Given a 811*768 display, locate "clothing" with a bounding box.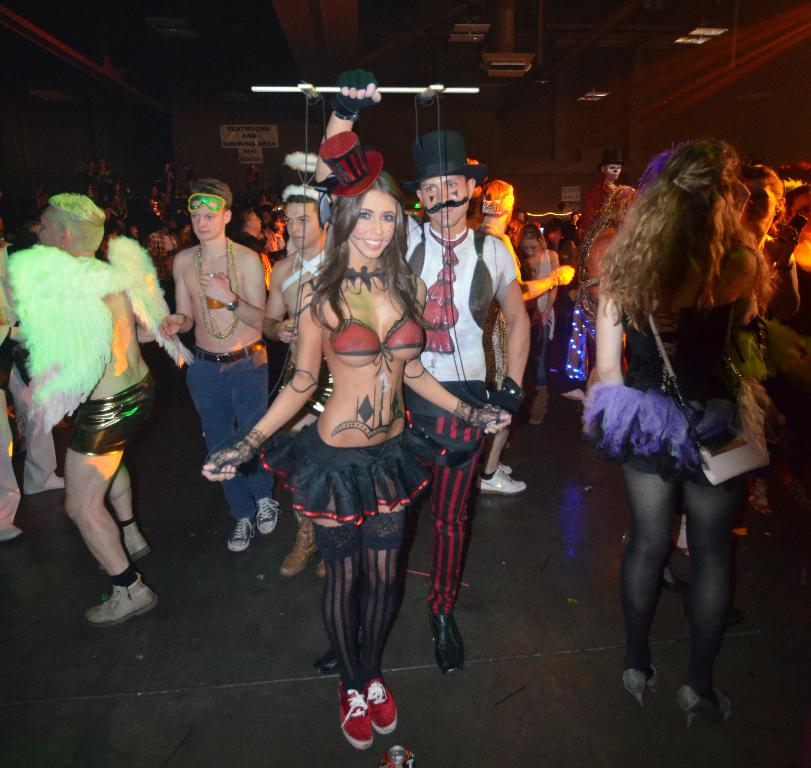
Located: [x1=630, y1=284, x2=734, y2=476].
